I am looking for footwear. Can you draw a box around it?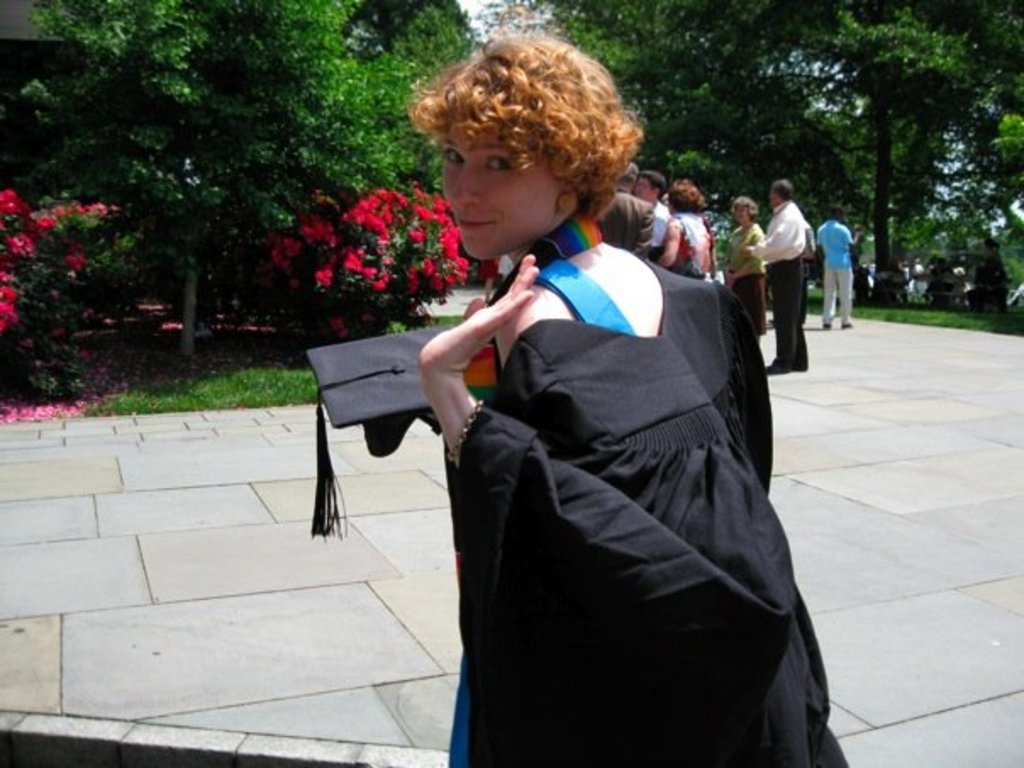
Sure, the bounding box is 843, 319, 851, 329.
